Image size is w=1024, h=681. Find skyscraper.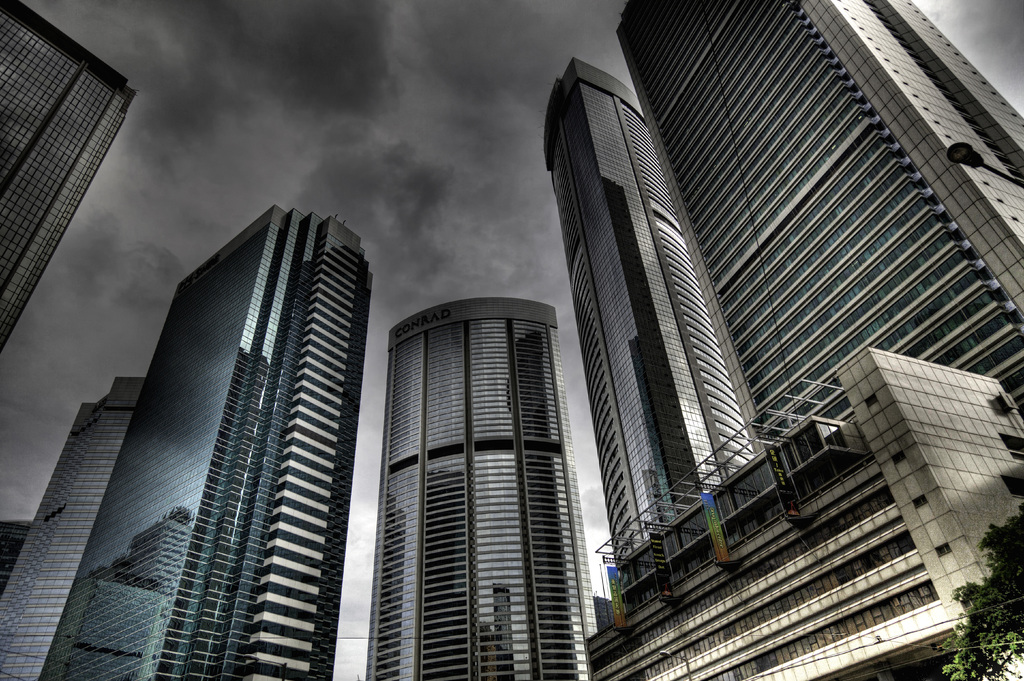
(x1=547, y1=61, x2=764, y2=597).
